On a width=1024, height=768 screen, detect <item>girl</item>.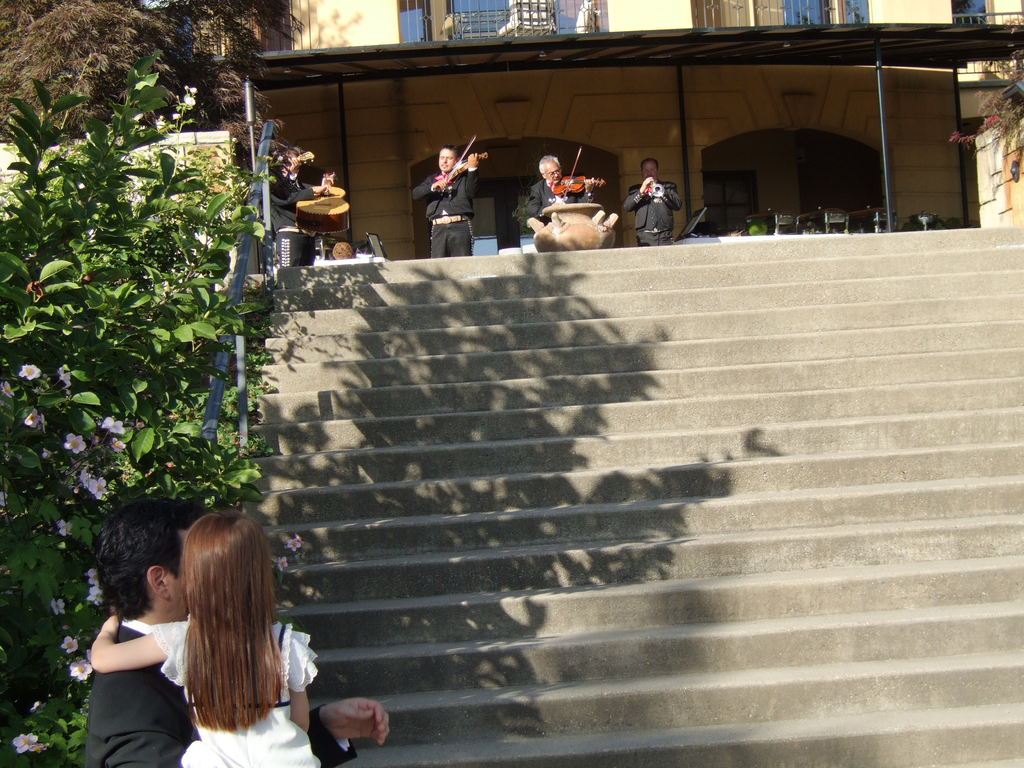
94/488/317/767.
